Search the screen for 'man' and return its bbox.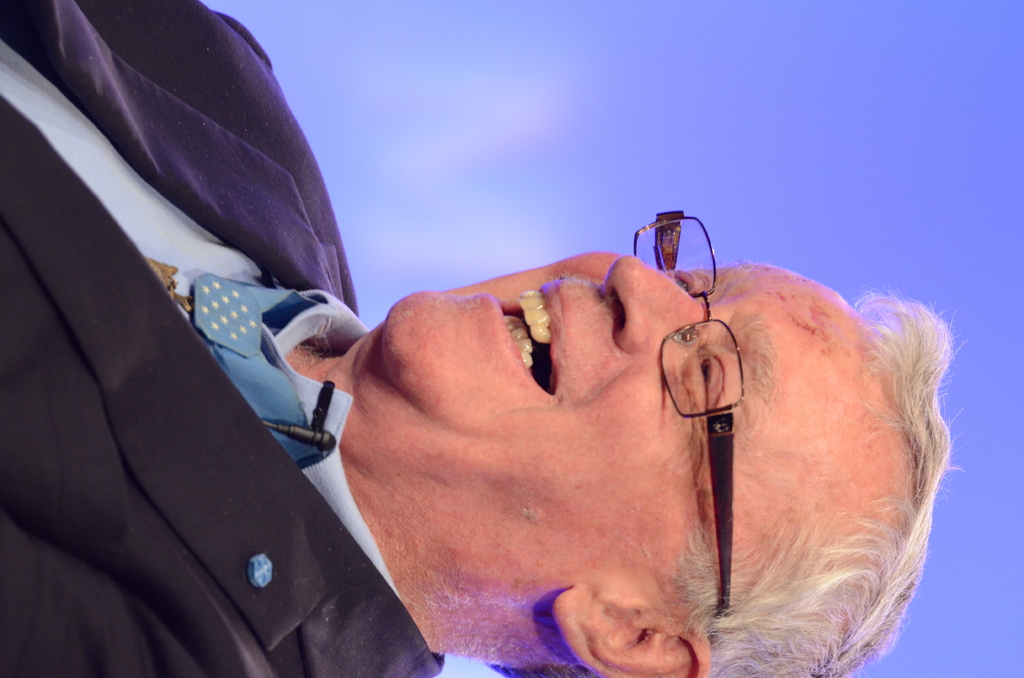
Found: (x1=0, y1=0, x2=968, y2=677).
